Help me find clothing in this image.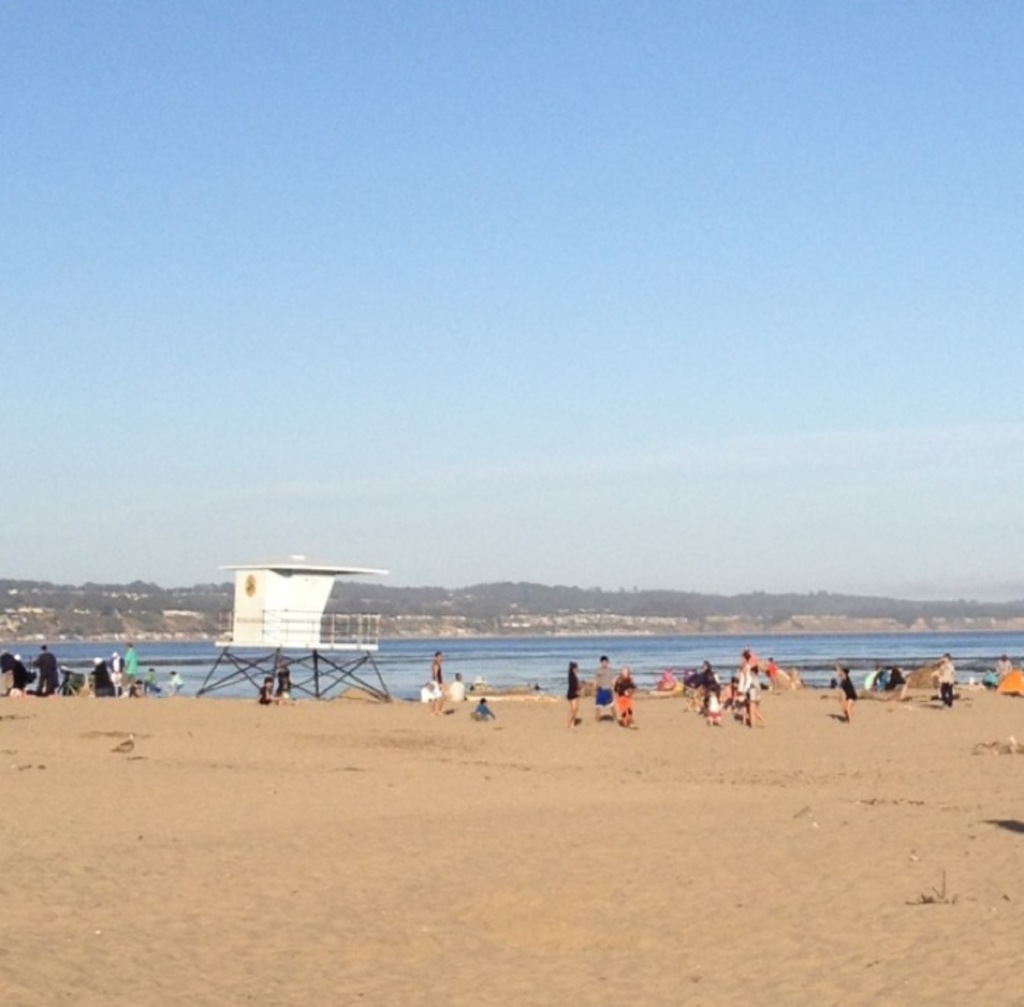
Found it: 937,663,960,706.
